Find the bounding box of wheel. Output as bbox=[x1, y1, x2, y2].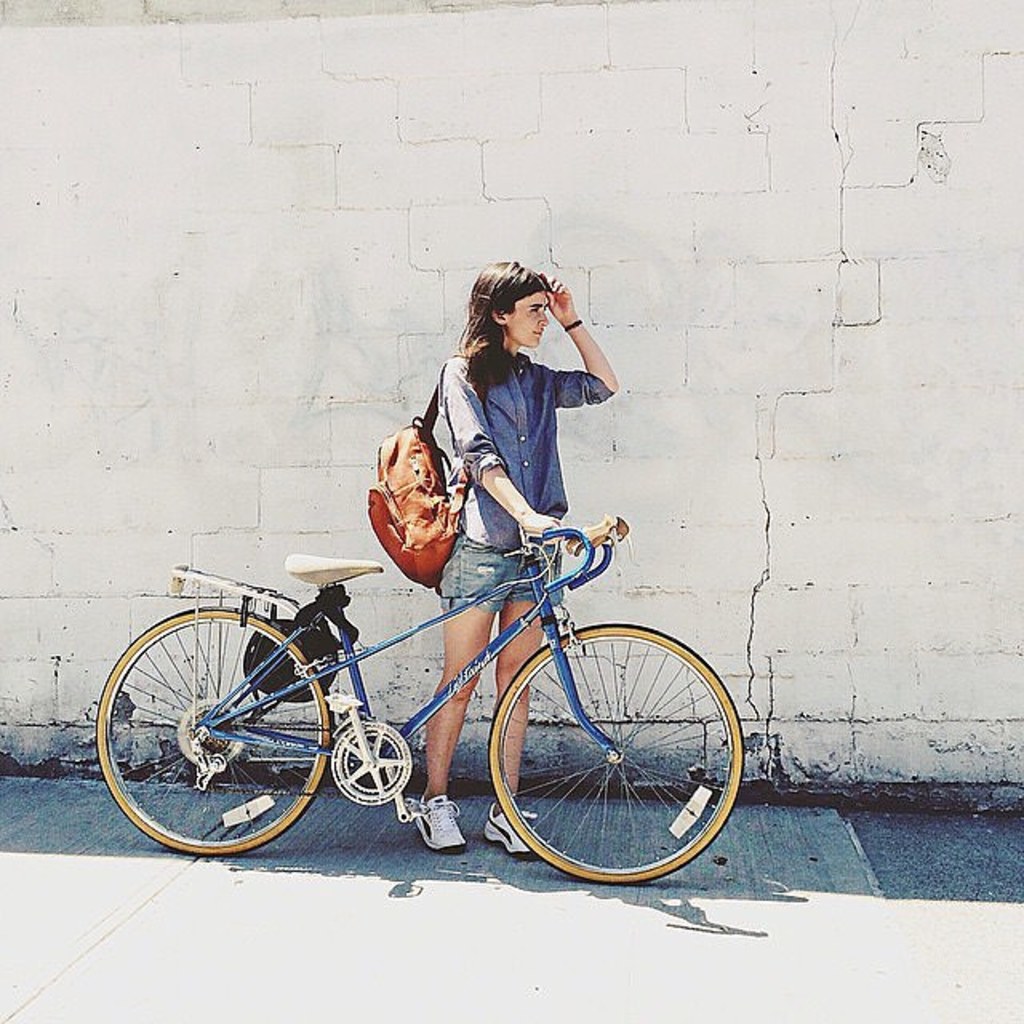
bbox=[490, 616, 747, 890].
